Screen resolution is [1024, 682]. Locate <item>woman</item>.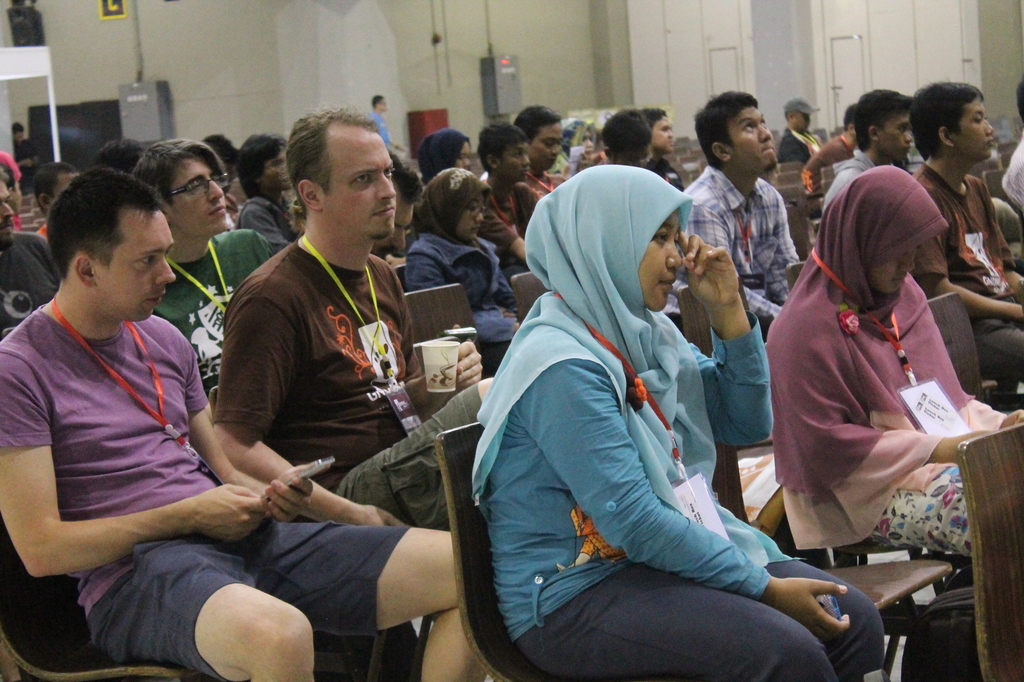
{"left": 404, "top": 162, "right": 527, "bottom": 364}.
